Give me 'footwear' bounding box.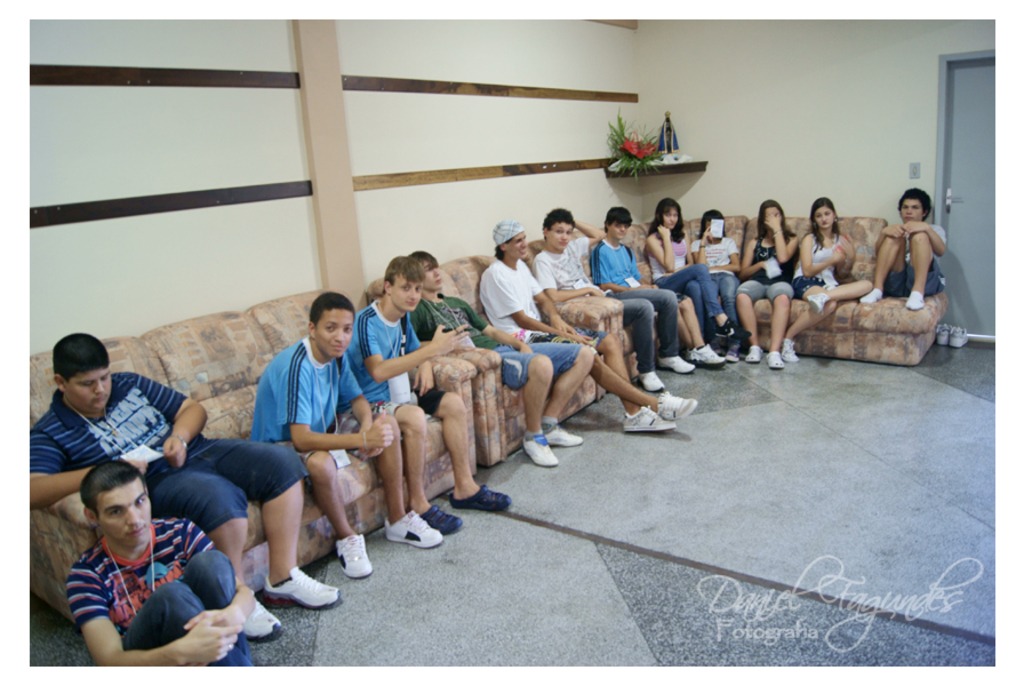
crop(661, 357, 691, 370).
